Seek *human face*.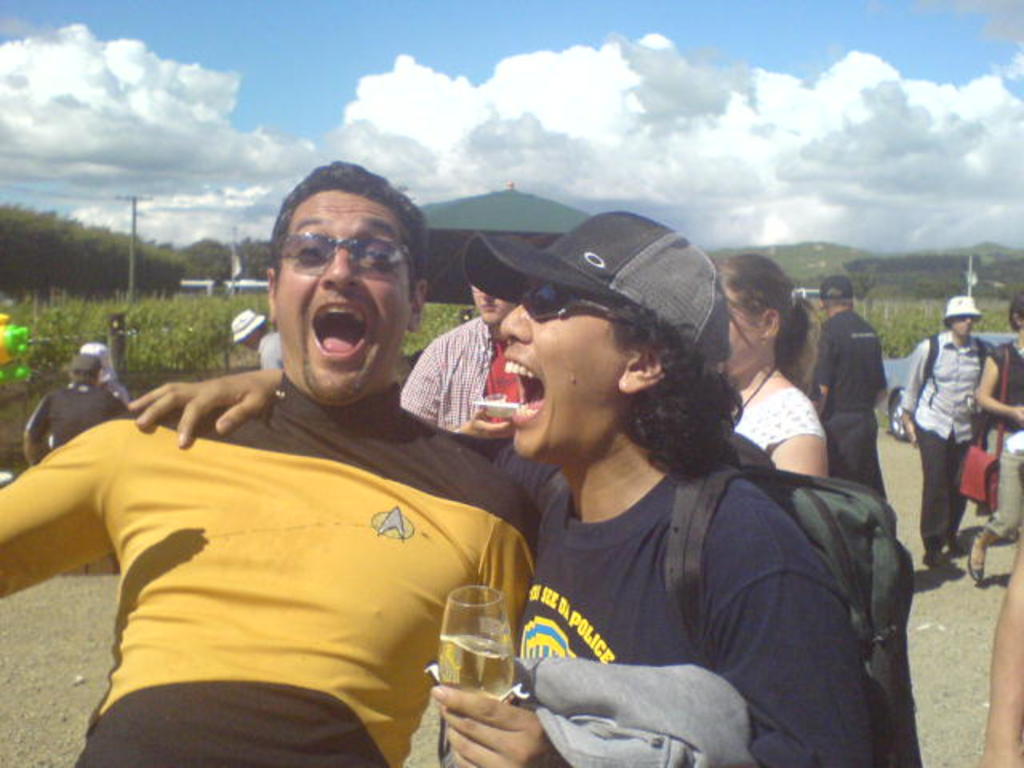
x1=472 y1=285 x2=526 y2=322.
